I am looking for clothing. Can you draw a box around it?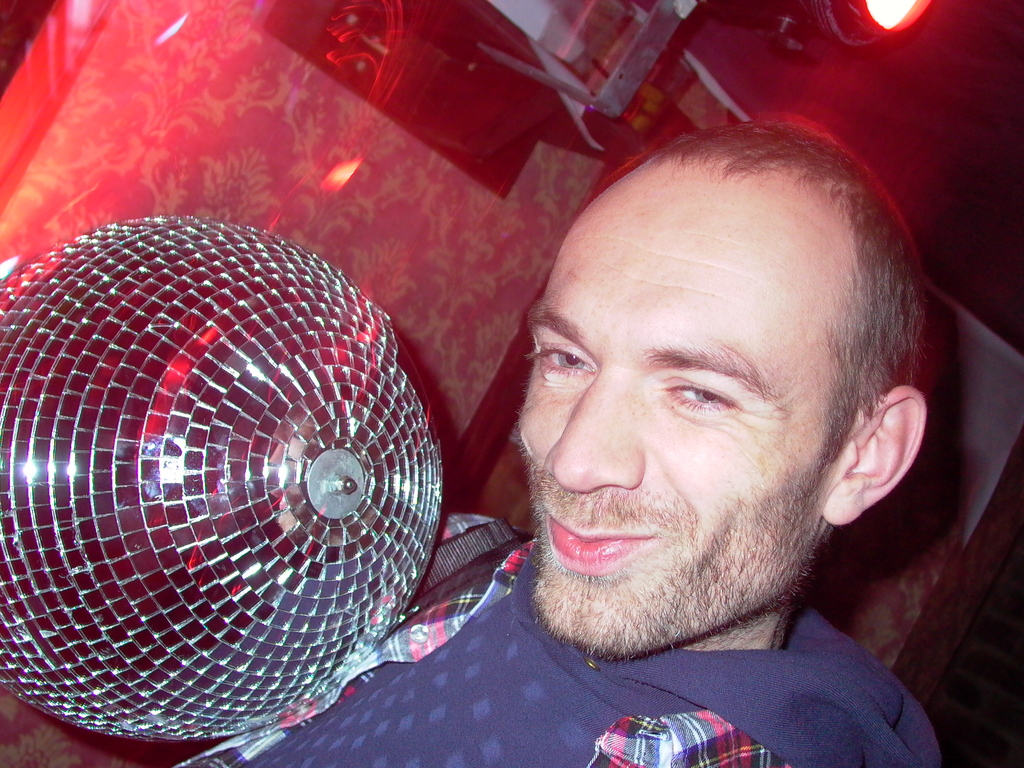
Sure, the bounding box is (173,509,952,767).
